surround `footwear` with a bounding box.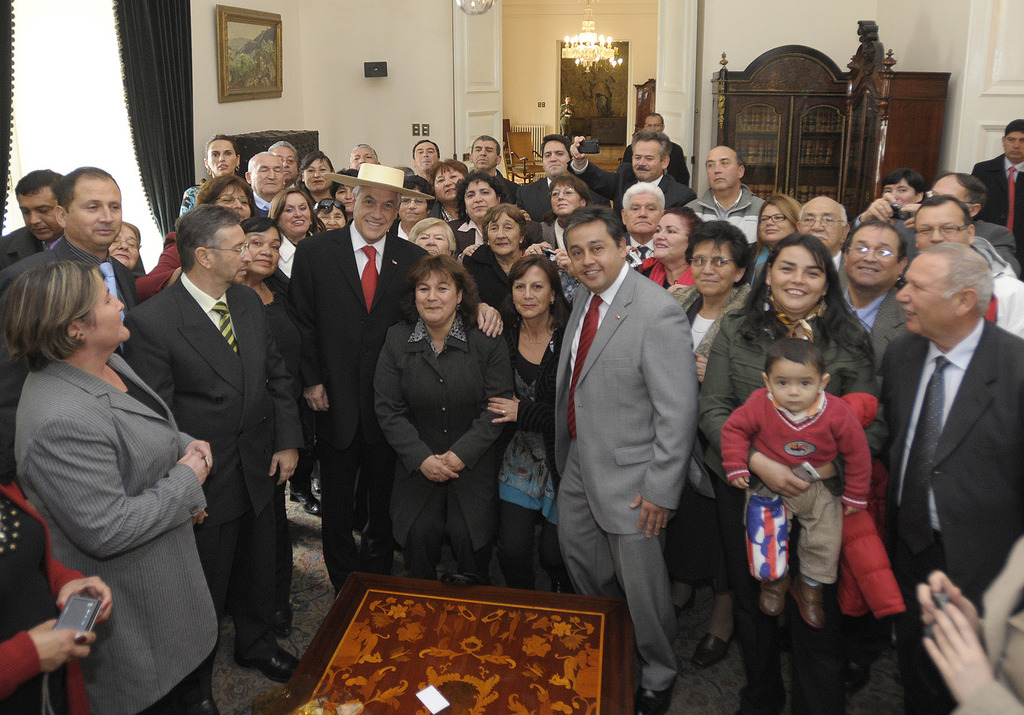
l=232, t=635, r=301, b=682.
